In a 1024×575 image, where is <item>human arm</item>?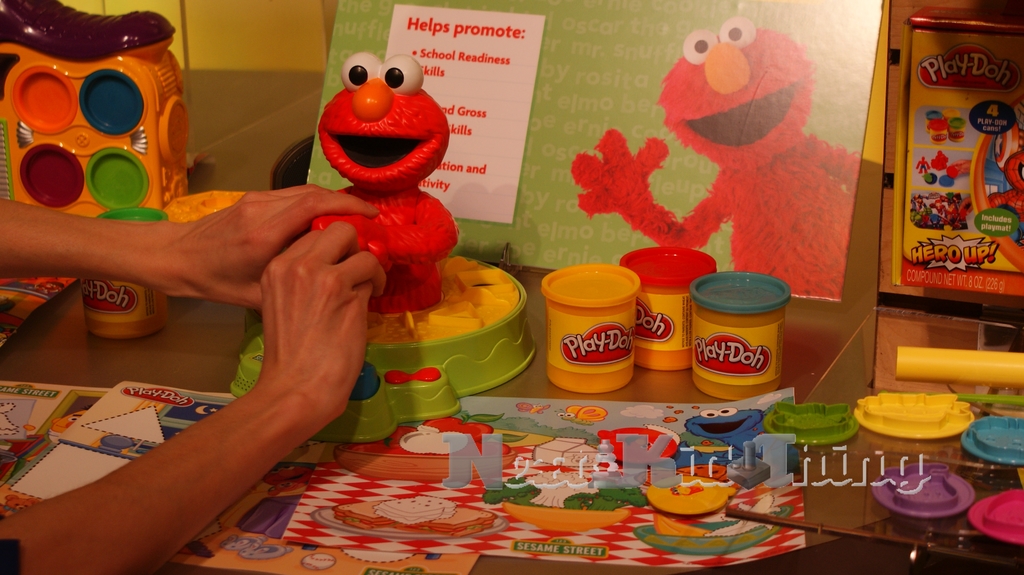
(left=0, top=221, right=387, bottom=574).
